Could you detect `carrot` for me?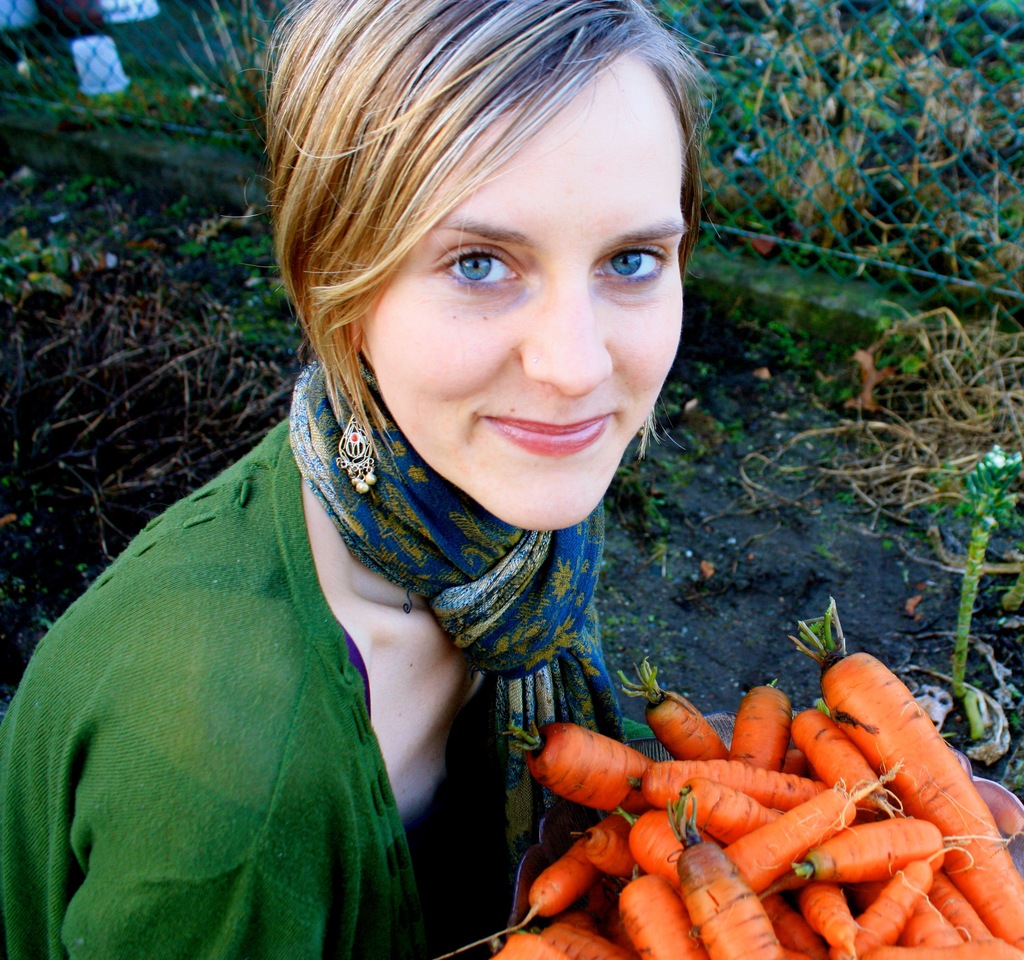
Detection result: left=788, top=593, right=1023, bottom=959.
